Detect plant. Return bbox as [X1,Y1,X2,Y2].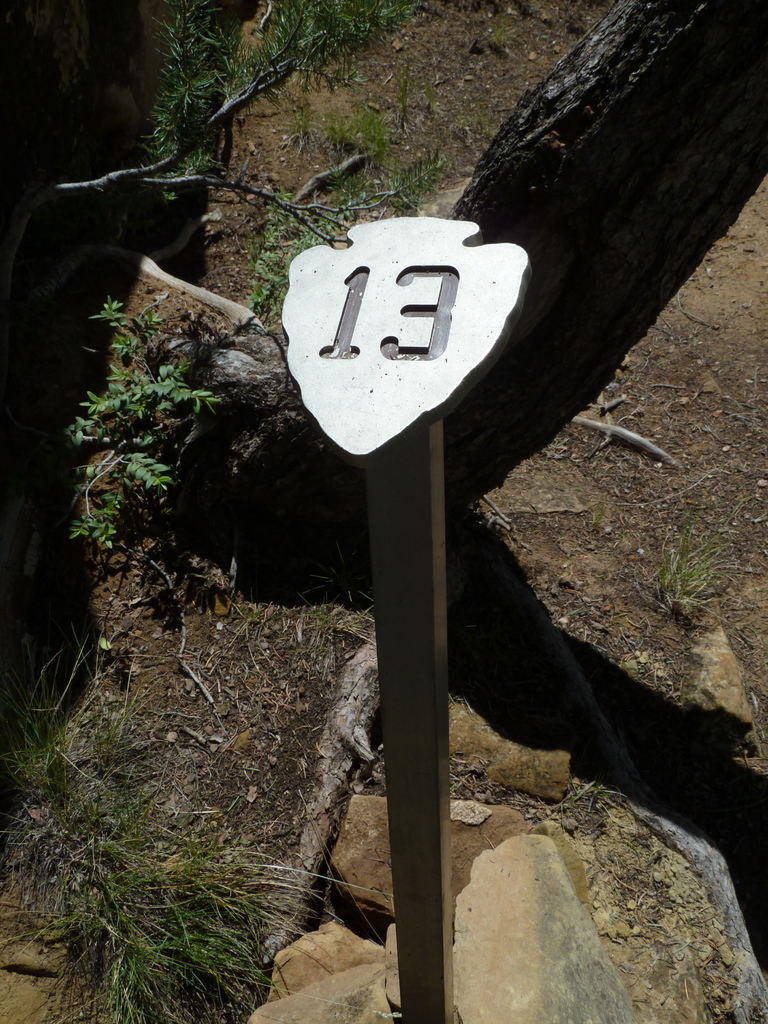
[0,655,412,1023].
